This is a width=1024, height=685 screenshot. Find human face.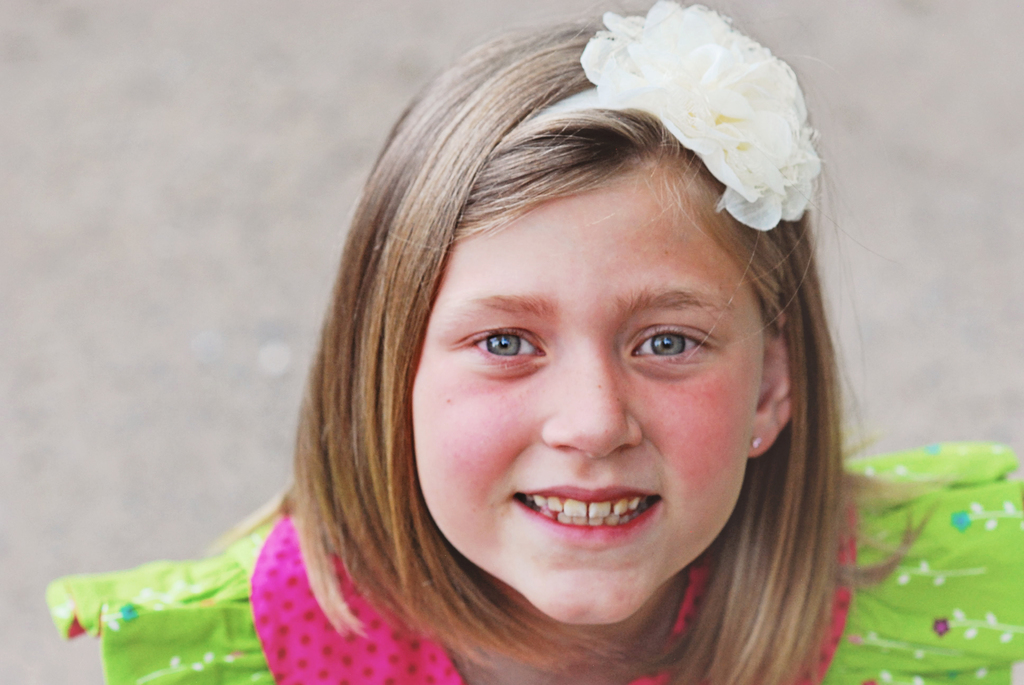
Bounding box: [x1=413, y1=169, x2=766, y2=625].
